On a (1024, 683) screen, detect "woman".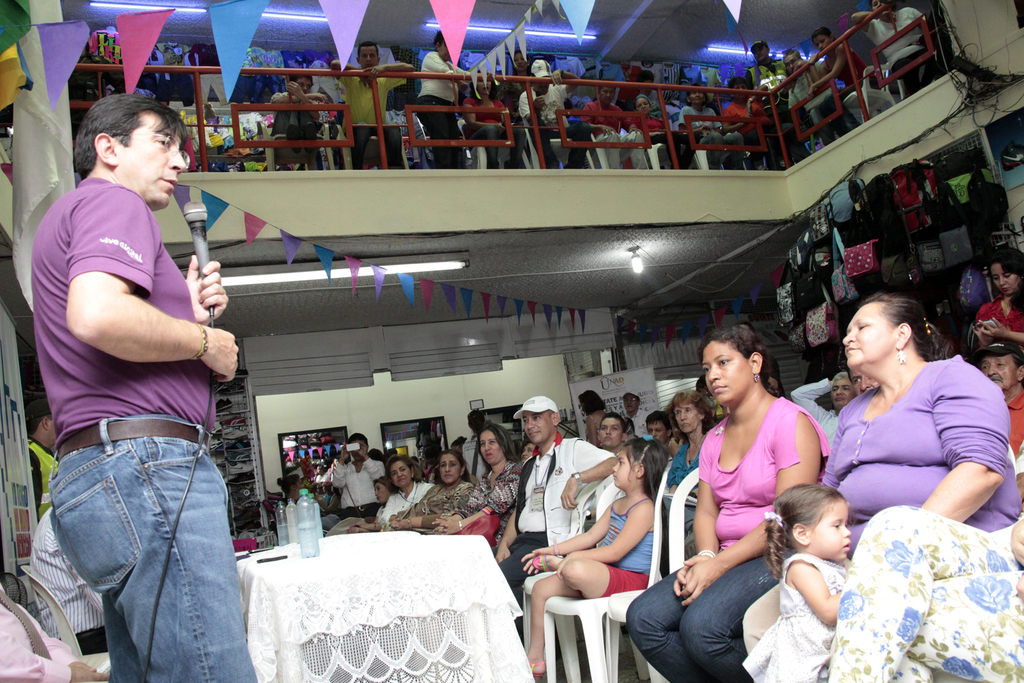
<region>460, 68, 527, 170</region>.
